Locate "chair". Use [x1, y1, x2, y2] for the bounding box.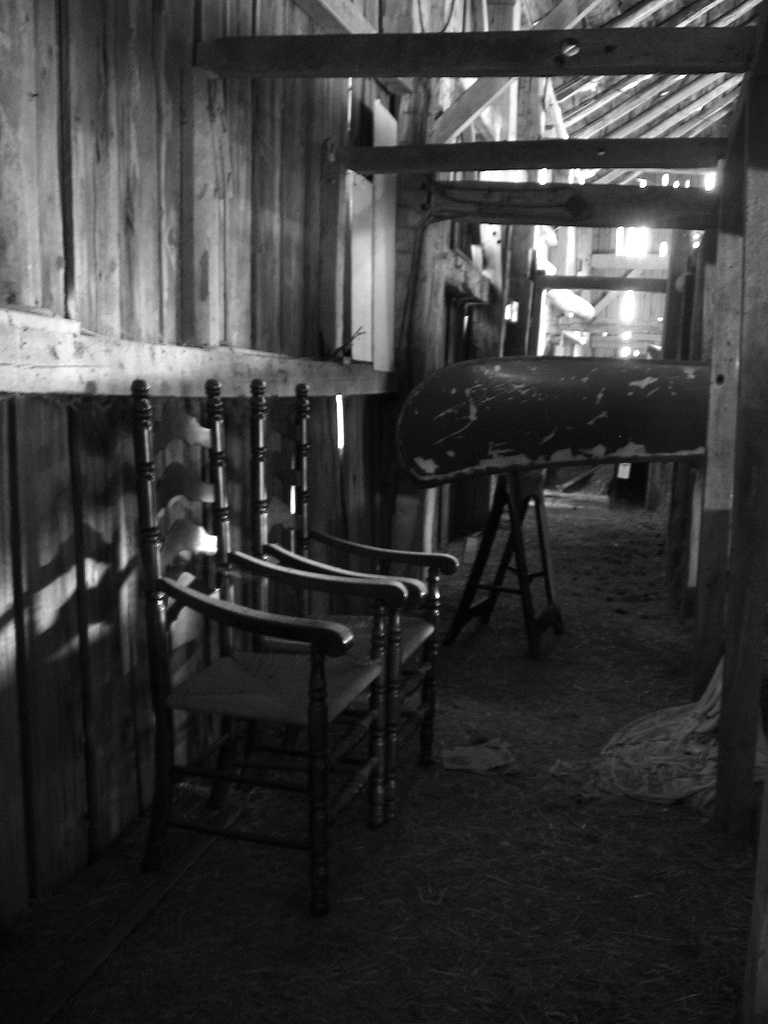
[129, 373, 408, 951].
